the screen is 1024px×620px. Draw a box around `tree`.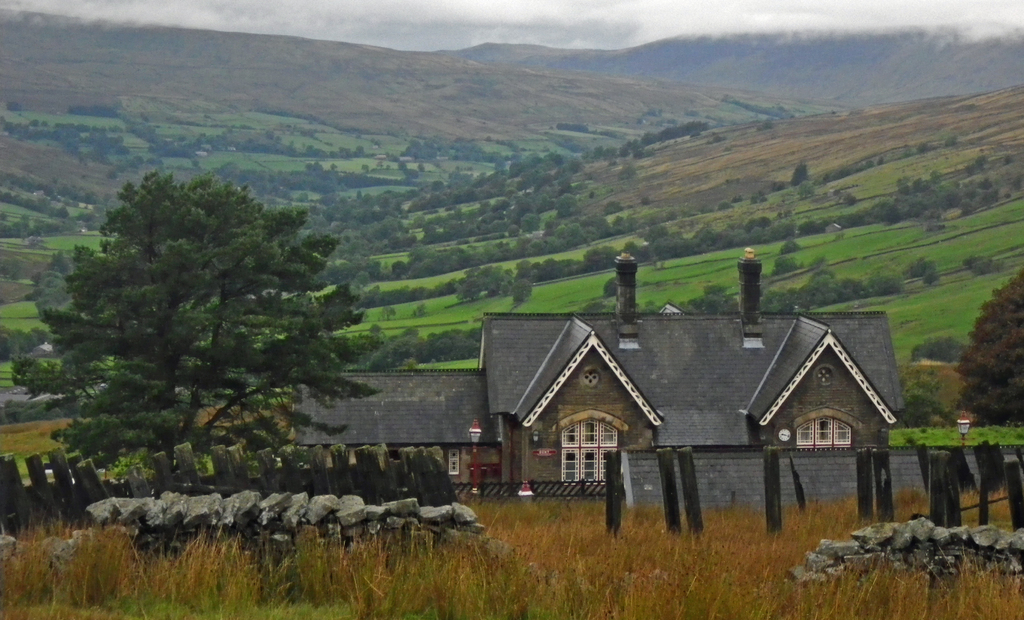
box=[955, 268, 1023, 430].
